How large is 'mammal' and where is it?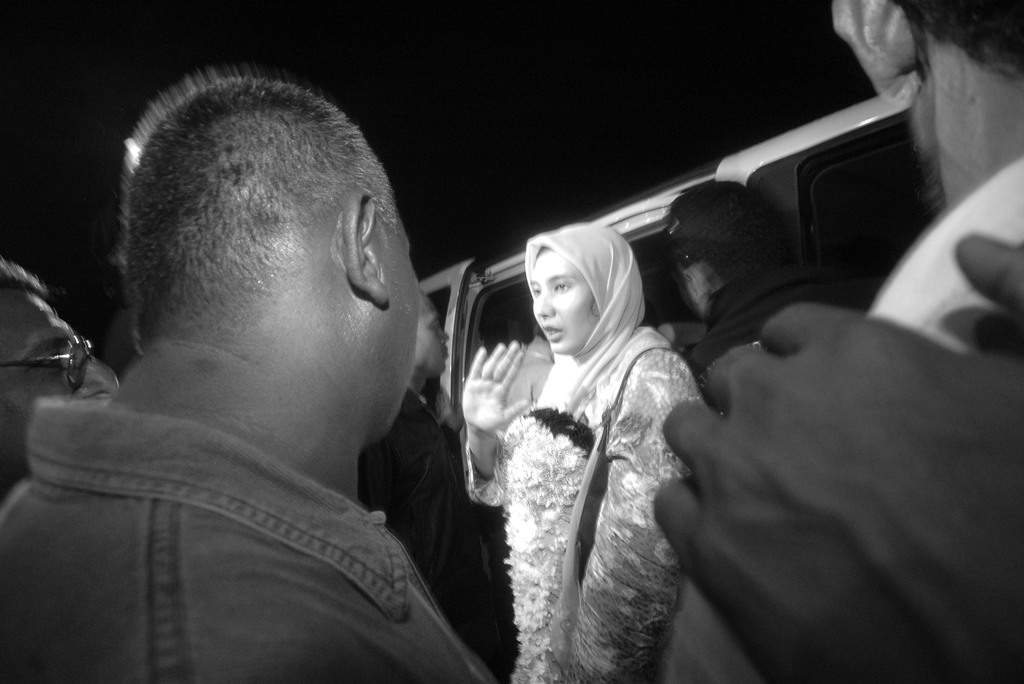
Bounding box: (0, 256, 120, 500).
